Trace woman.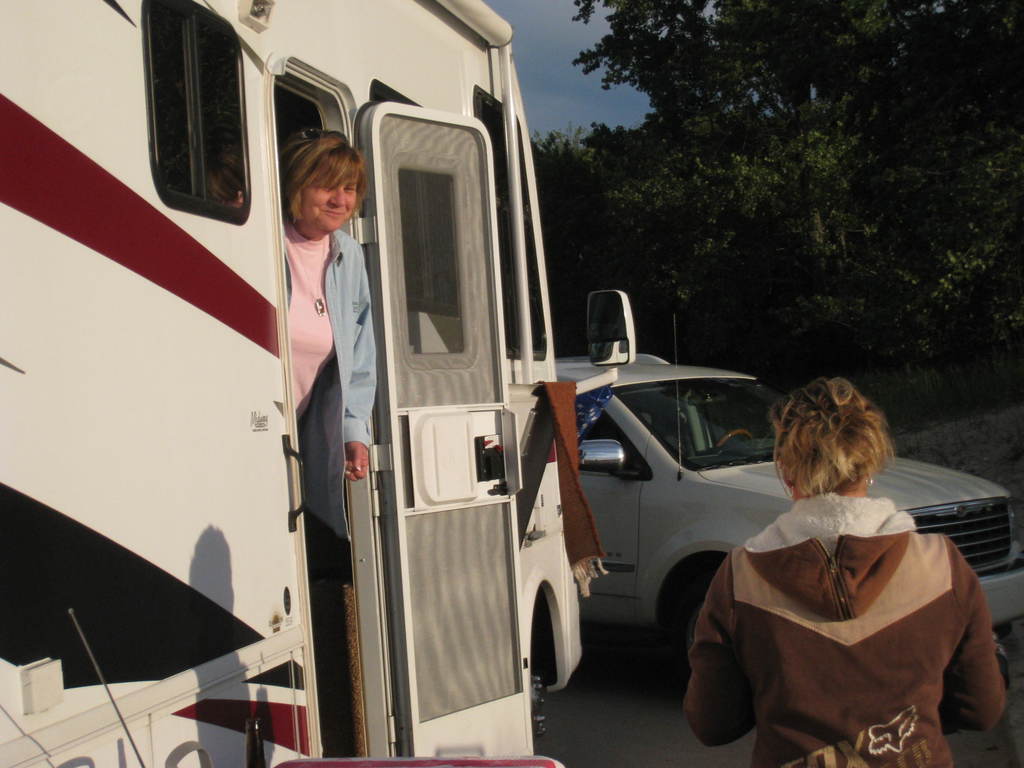
Traced to 700,364,982,755.
